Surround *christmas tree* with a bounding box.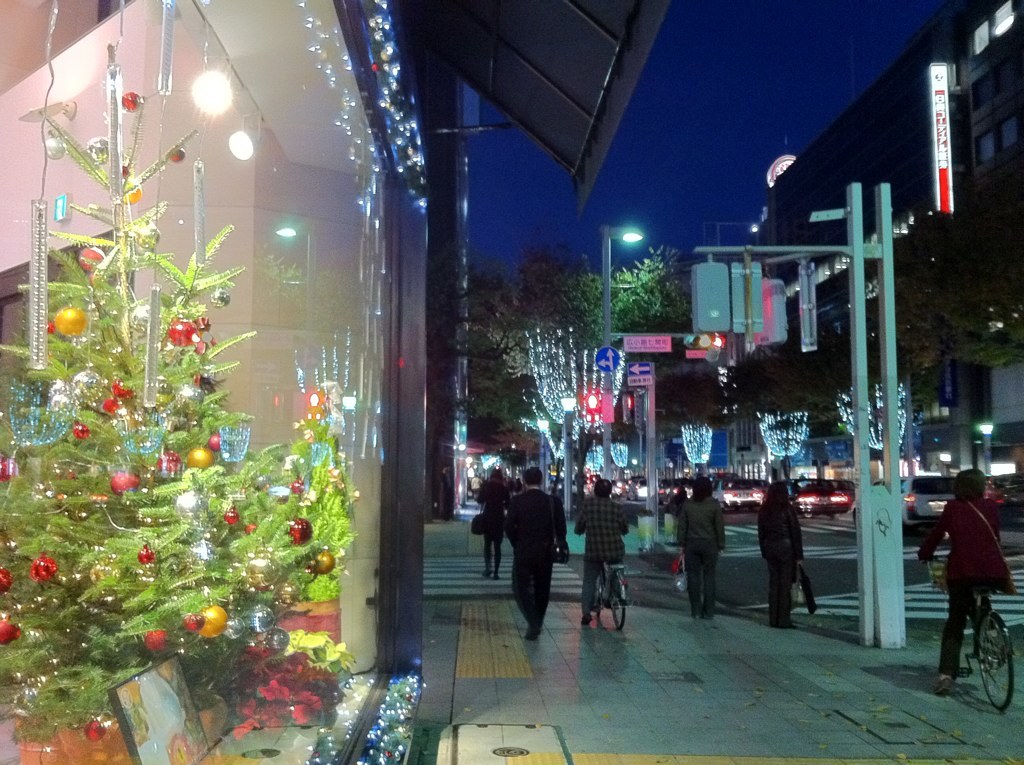
[3,34,336,764].
